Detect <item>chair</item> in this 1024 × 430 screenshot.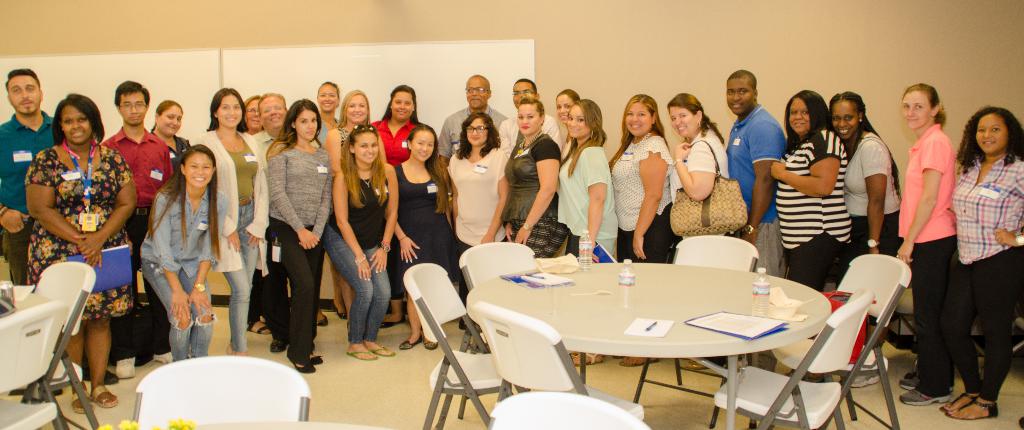
Detection: [474, 304, 644, 411].
